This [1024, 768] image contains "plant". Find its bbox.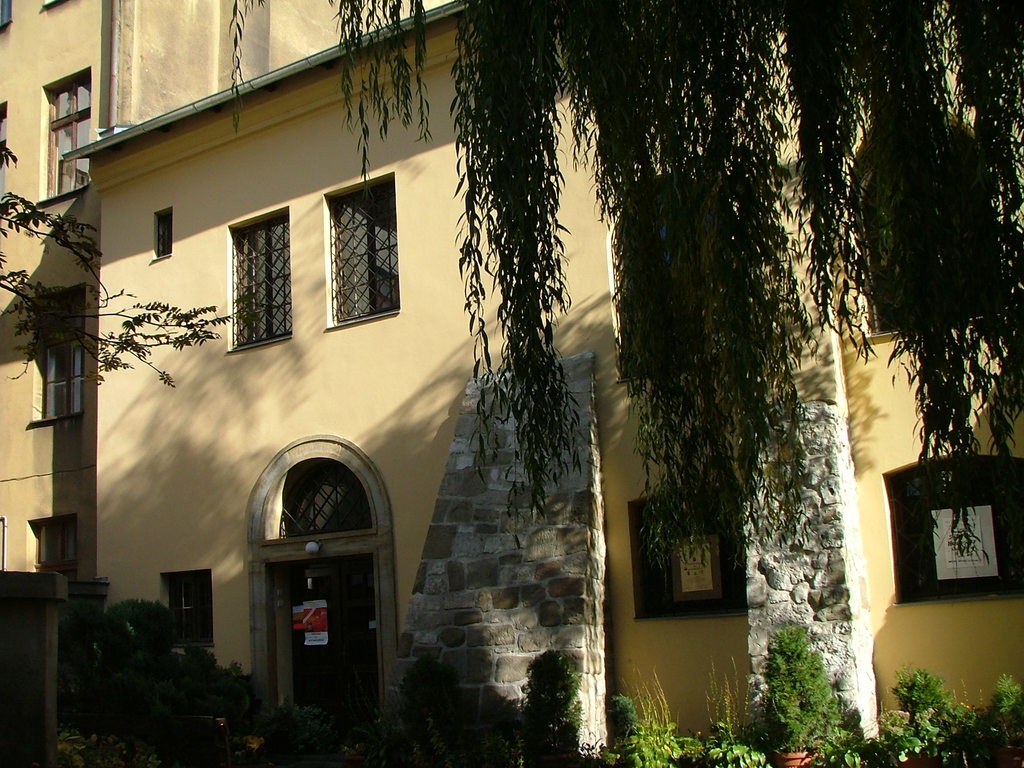
left=350, top=701, right=436, bottom=767.
